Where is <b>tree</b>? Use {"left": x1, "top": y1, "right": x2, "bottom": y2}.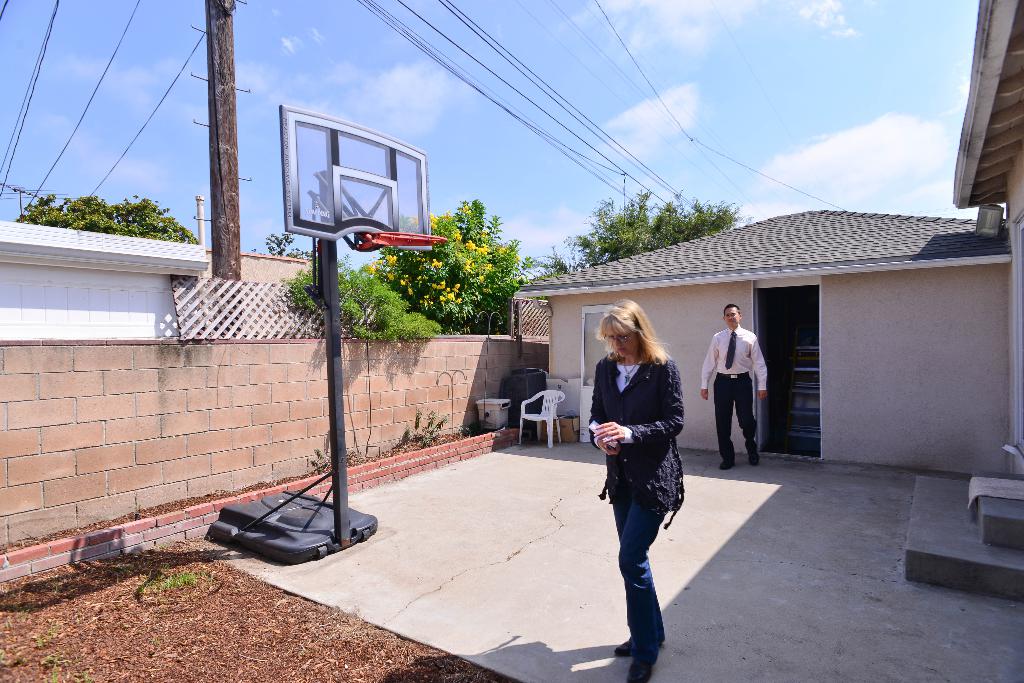
{"left": 280, "top": 263, "right": 442, "bottom": 342}.
